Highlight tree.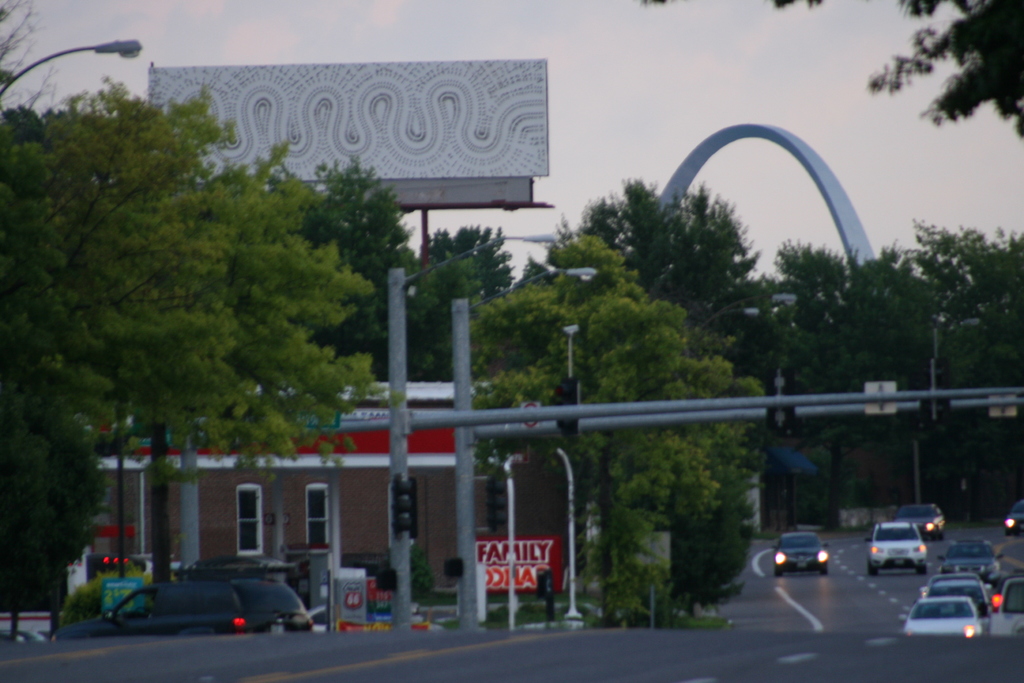
Highlighted region: bbox=[8, 58, 264, 557].
